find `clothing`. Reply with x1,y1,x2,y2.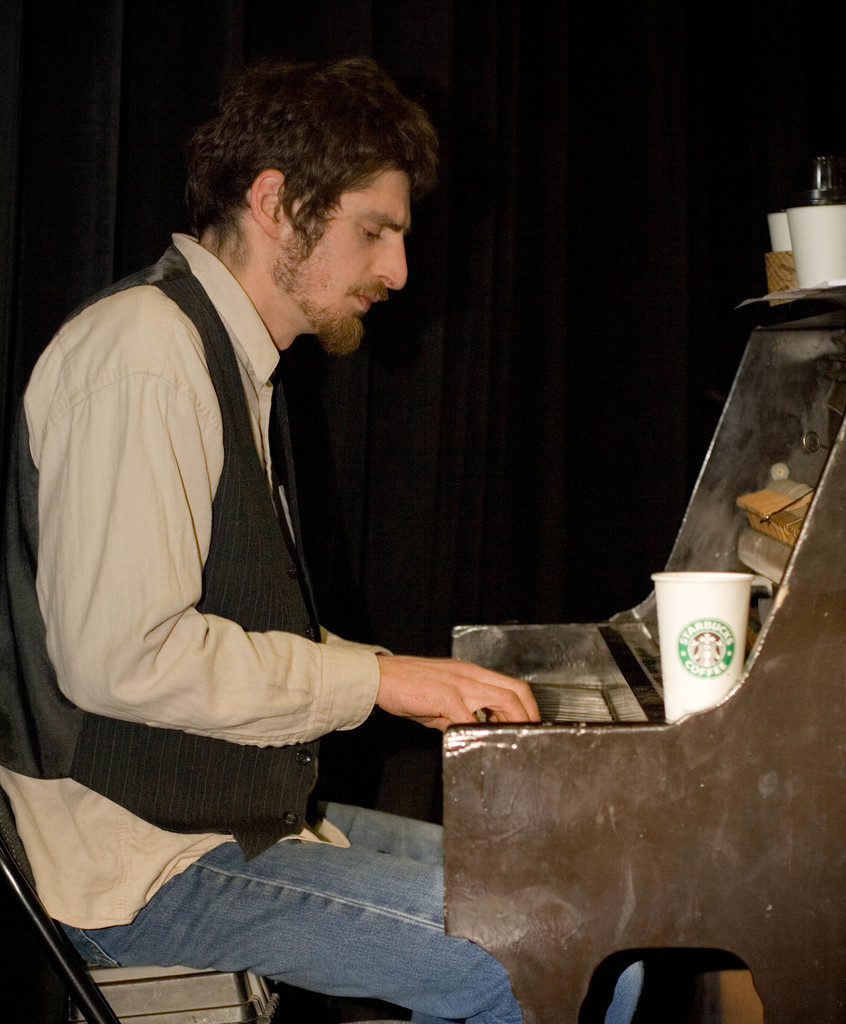
0,239,651,1023.
